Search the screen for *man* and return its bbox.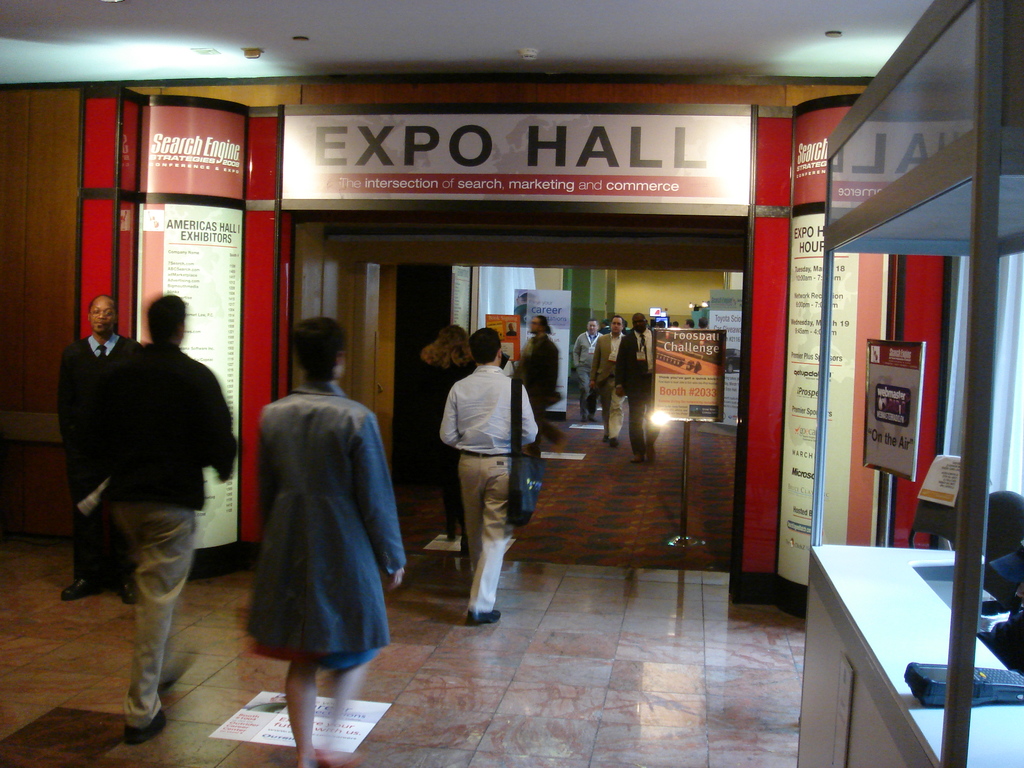
Found: (56,291,147,610).
